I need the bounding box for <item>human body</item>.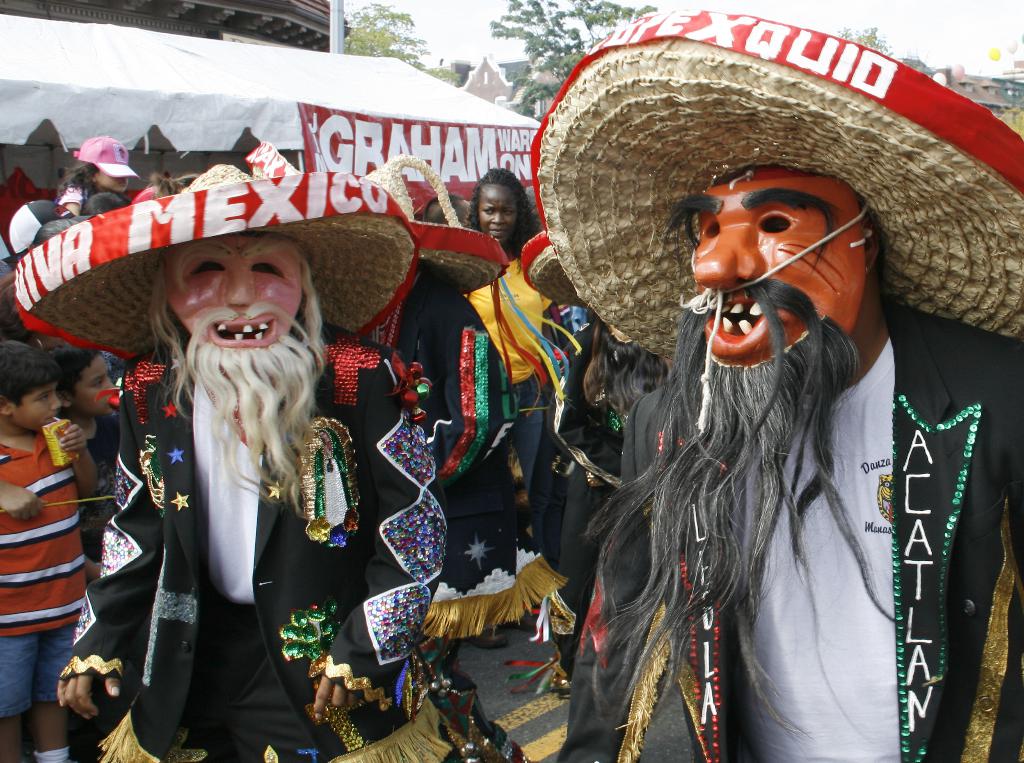
Here it is: l=56, t=234, r=572, b=762.
